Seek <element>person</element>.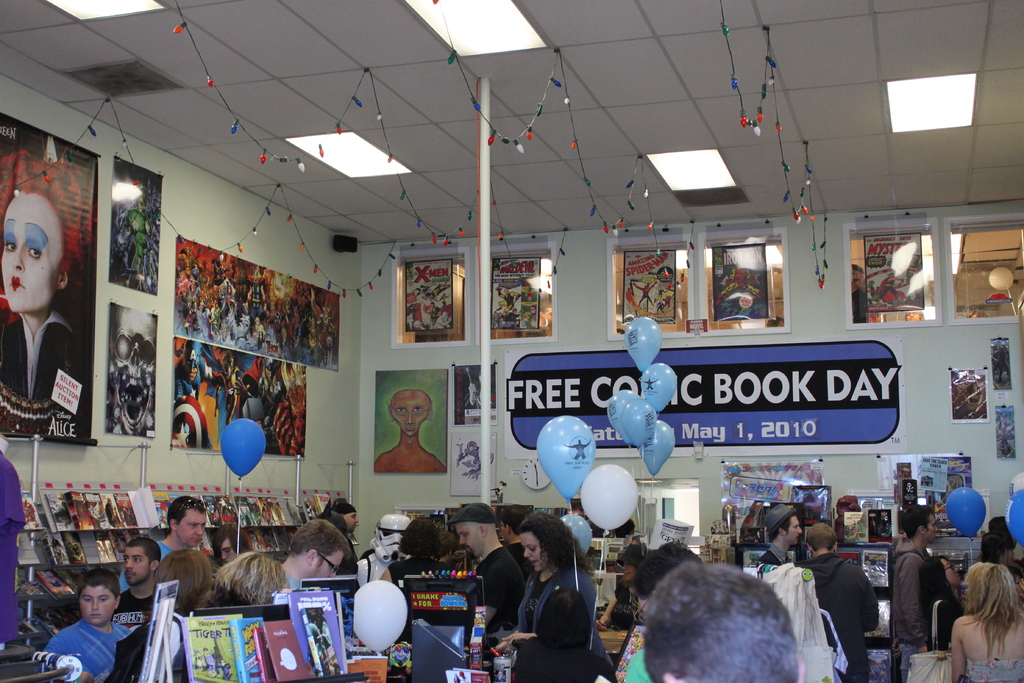
region(943, 559, 1023, 682).
